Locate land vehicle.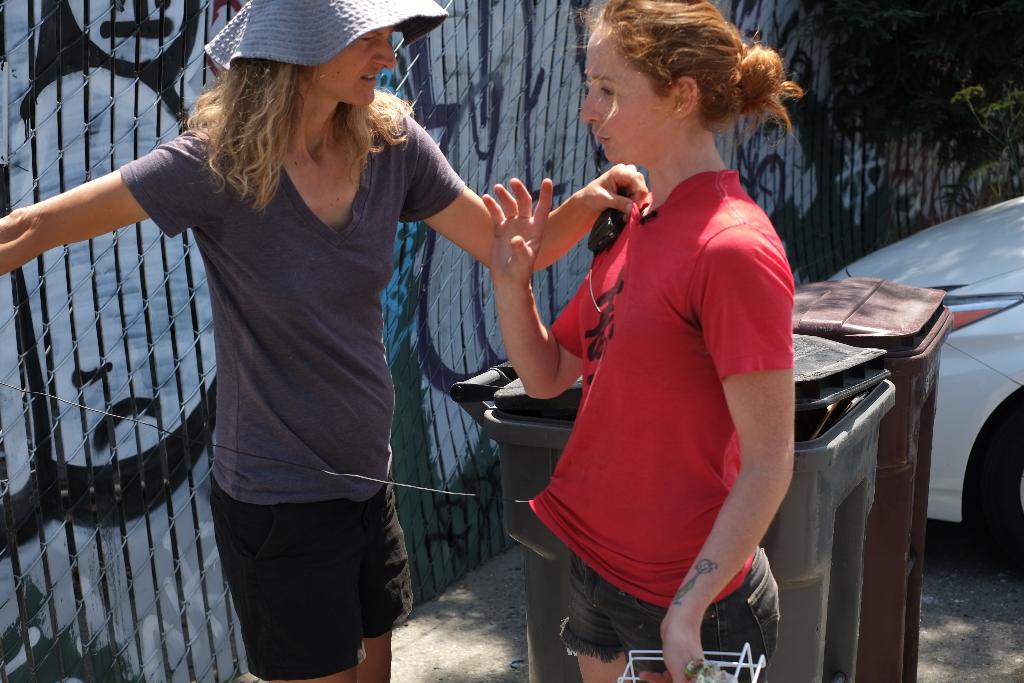
Bounding box: (831,199,1023,545).
